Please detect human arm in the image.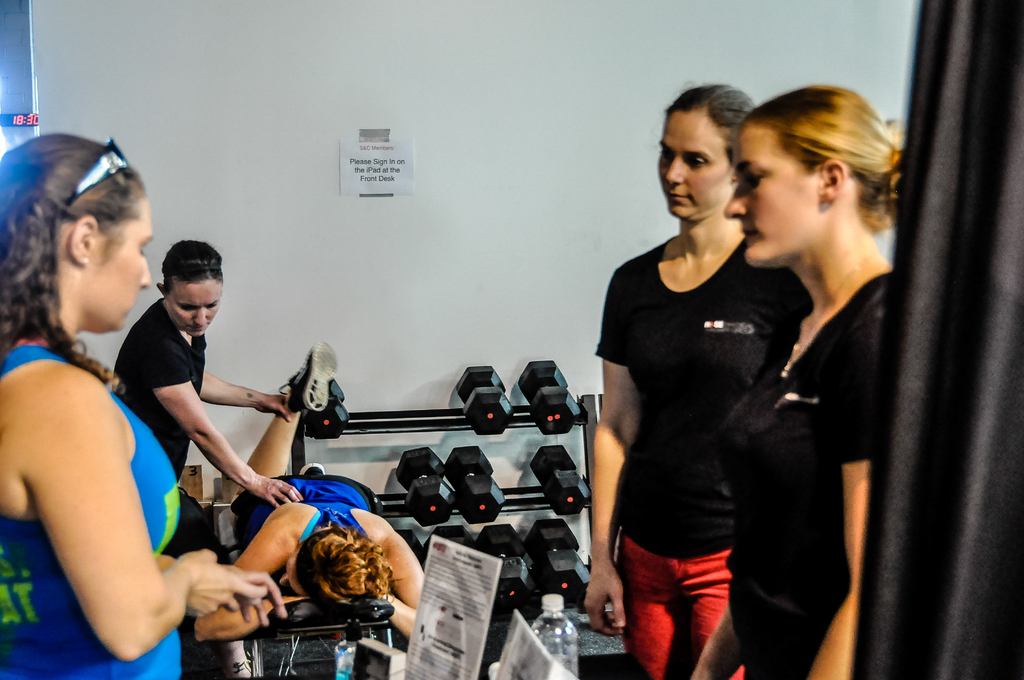
132:321:309:505.
